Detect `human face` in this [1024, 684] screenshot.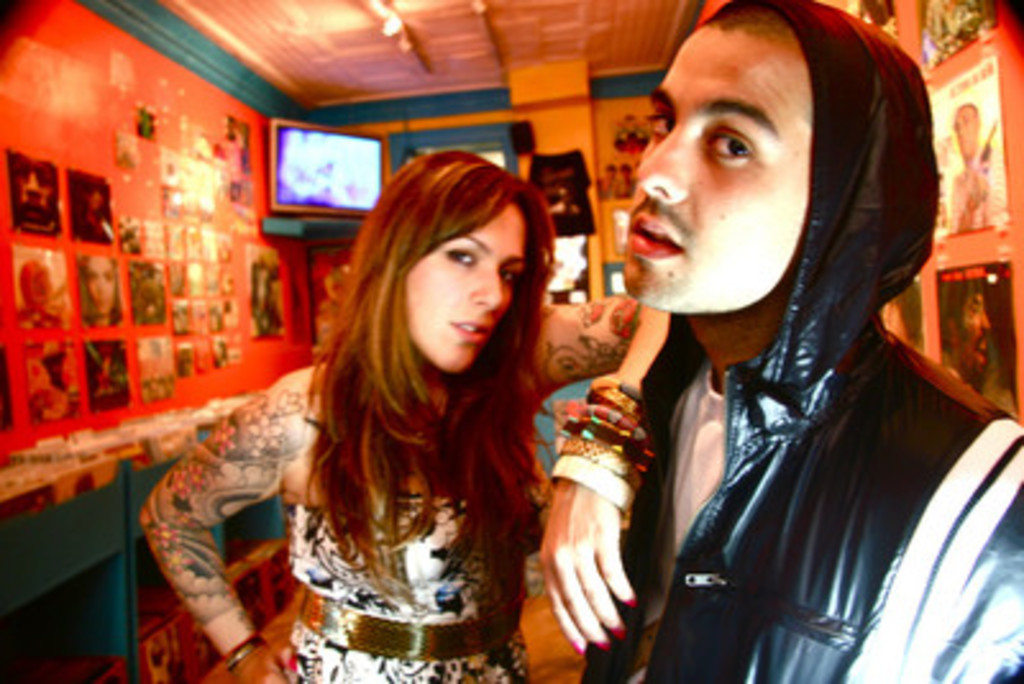
Detection: 84/256/120/315.
